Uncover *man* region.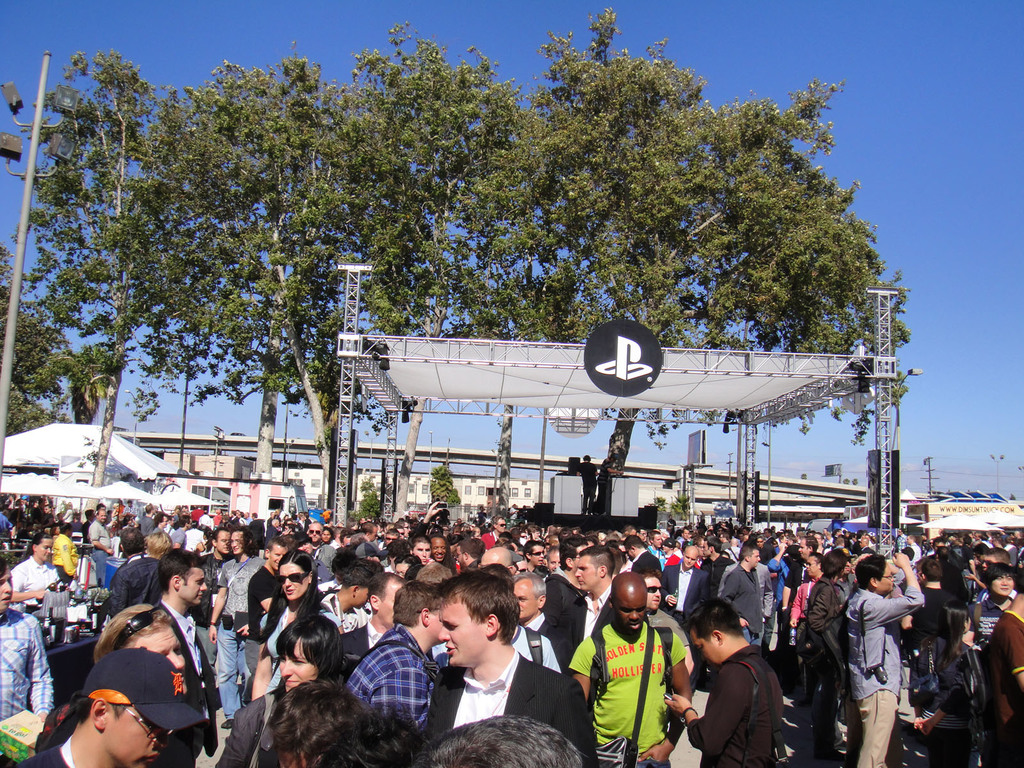
Uncovered: BBox(685, 605, 794, 767).
